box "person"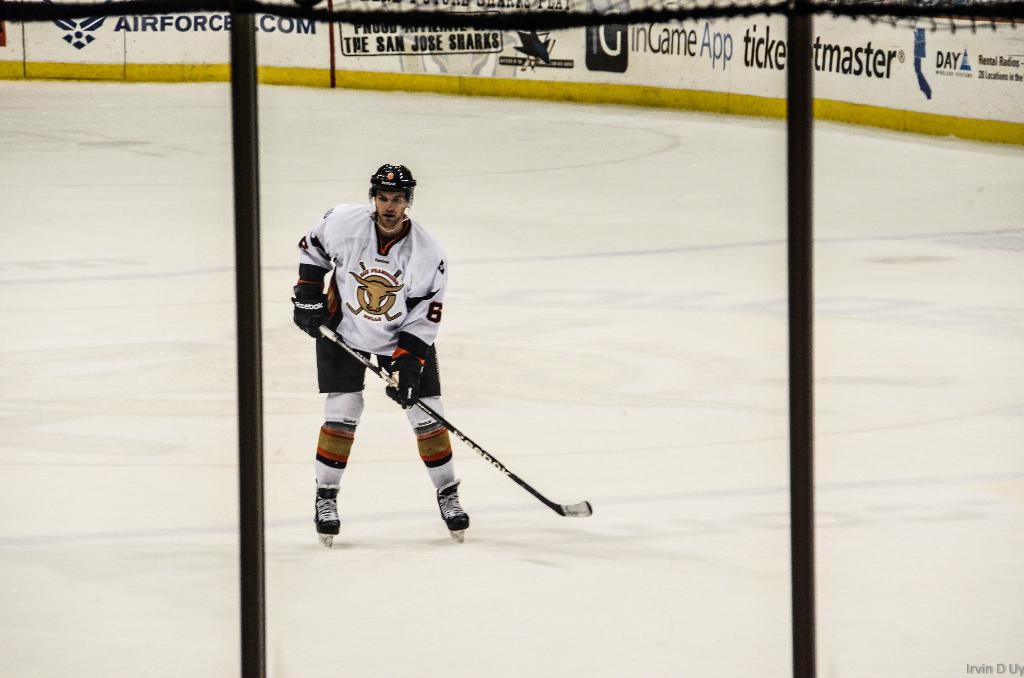
rect(287, 170, 463, 546)
